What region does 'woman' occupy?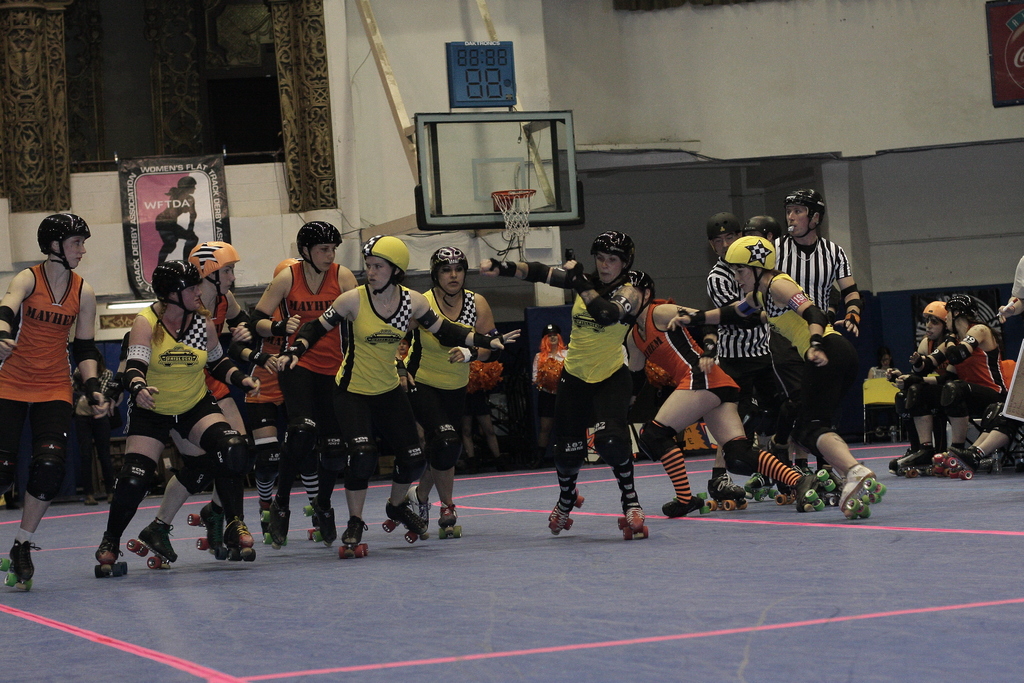
rect(482, 233, 647, 534).
